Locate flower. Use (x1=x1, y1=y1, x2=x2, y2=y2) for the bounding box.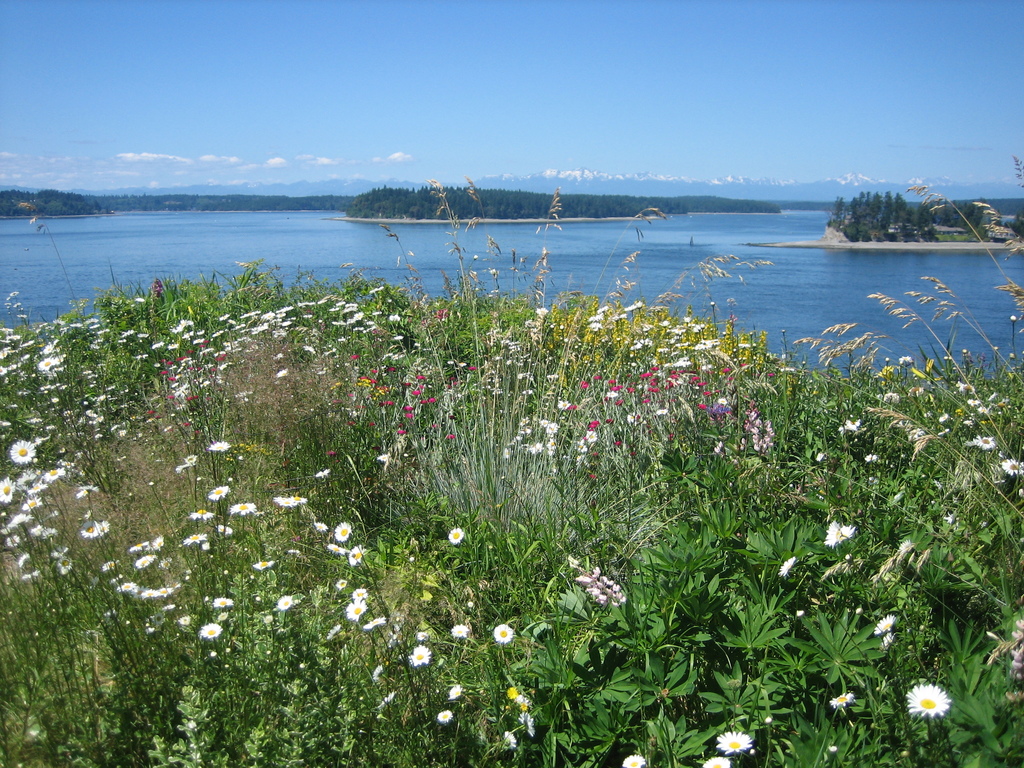
(x1=289, y1=494, x2=303, y2=504).
